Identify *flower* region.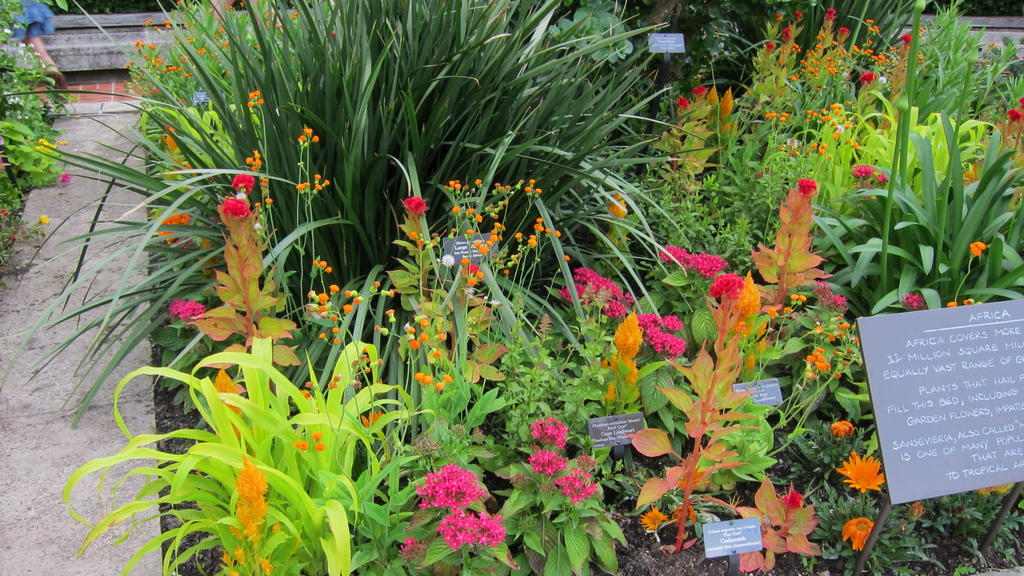
Region: <region>902, 35, 915, 47</region>.
